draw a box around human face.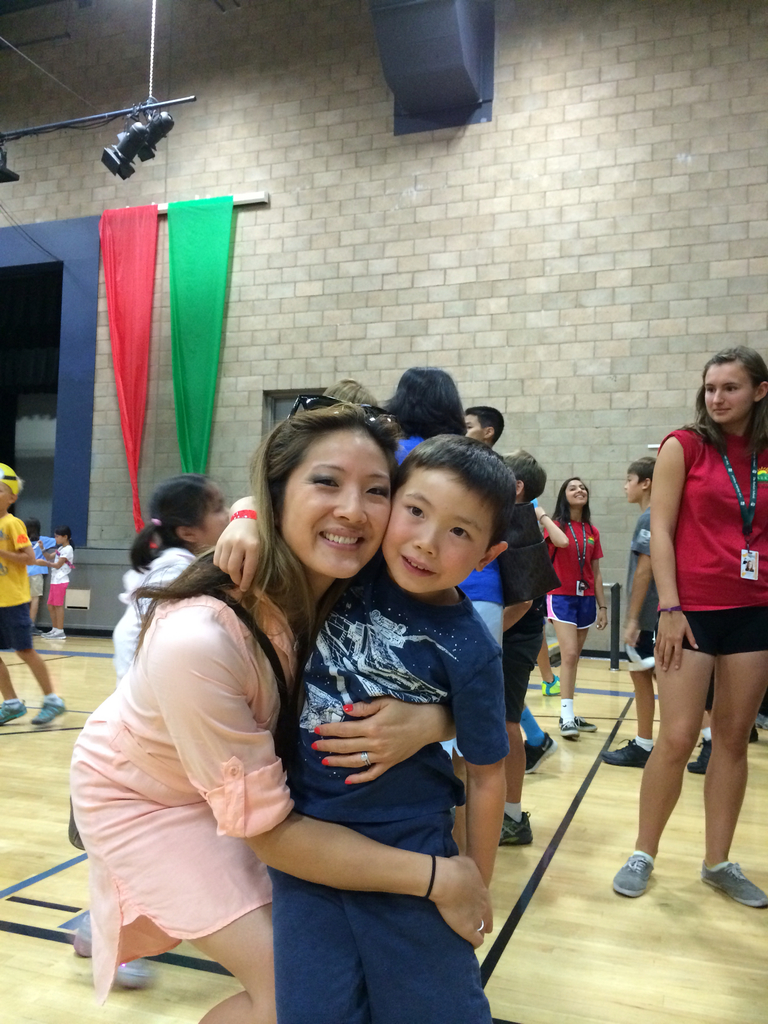
l=564, t=479, r=585, b=507.
